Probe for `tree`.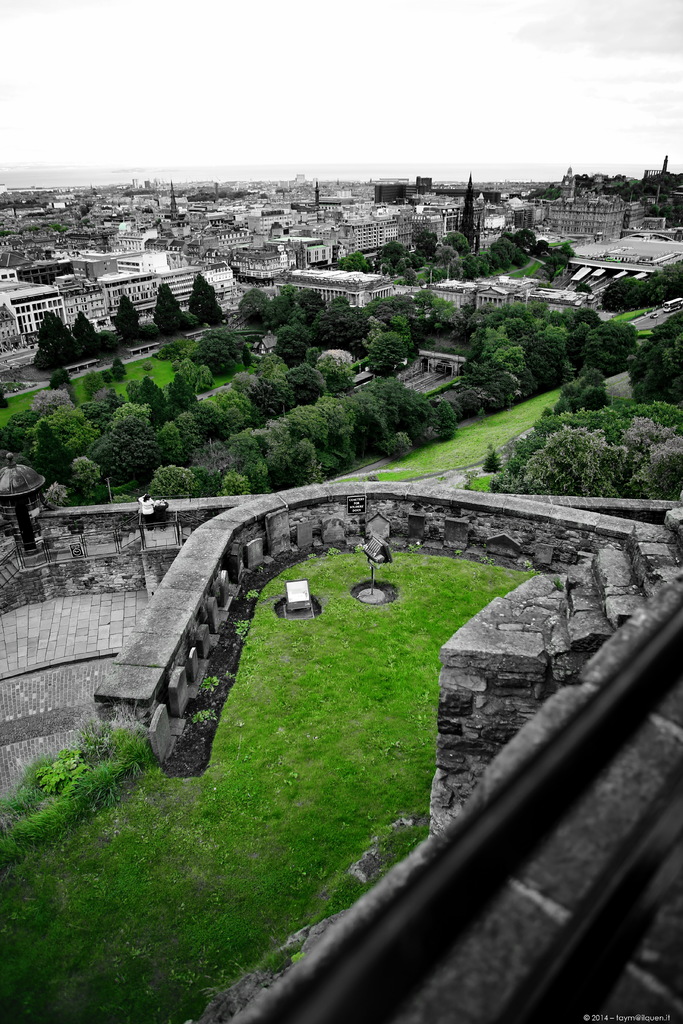
Probe result: bbox=[26, 303, 88, 385].
